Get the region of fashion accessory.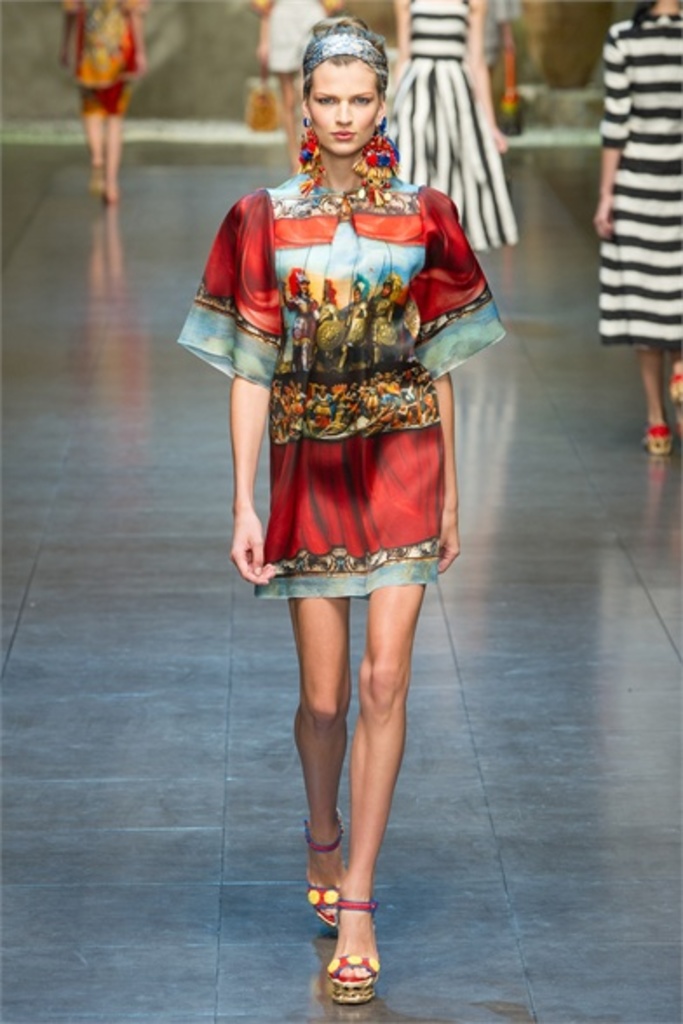
[left=301, top=803, right=336, bottom=928].
